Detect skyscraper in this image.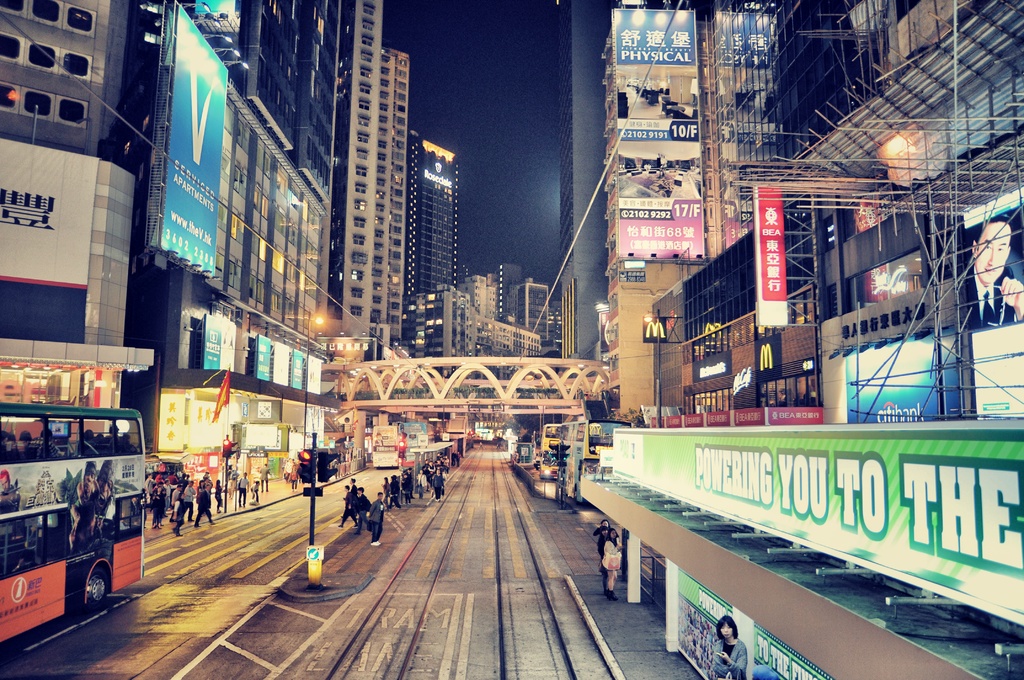
Detection: [333, 0, 379, 350].
